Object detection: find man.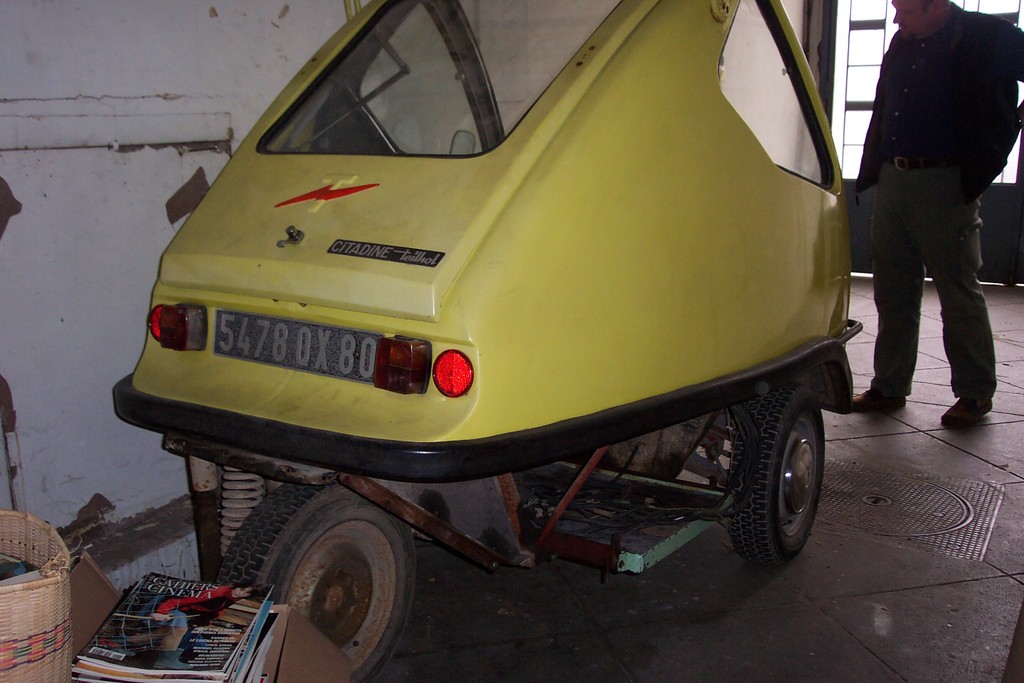
crop(851, 0, 1017, 435).
